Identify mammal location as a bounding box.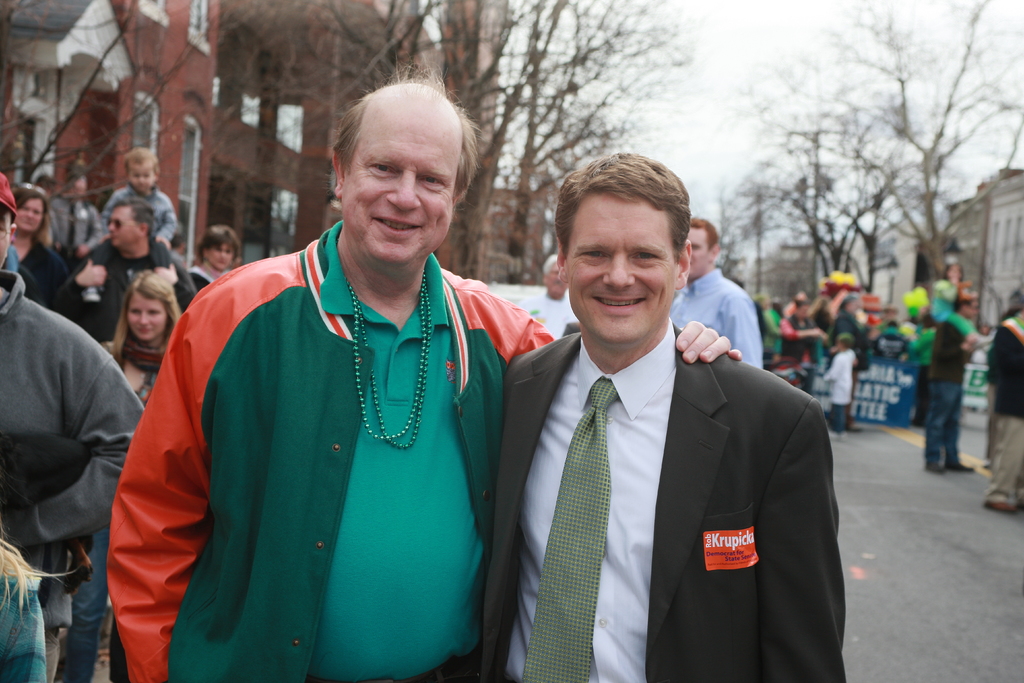
929:256:982:346.
